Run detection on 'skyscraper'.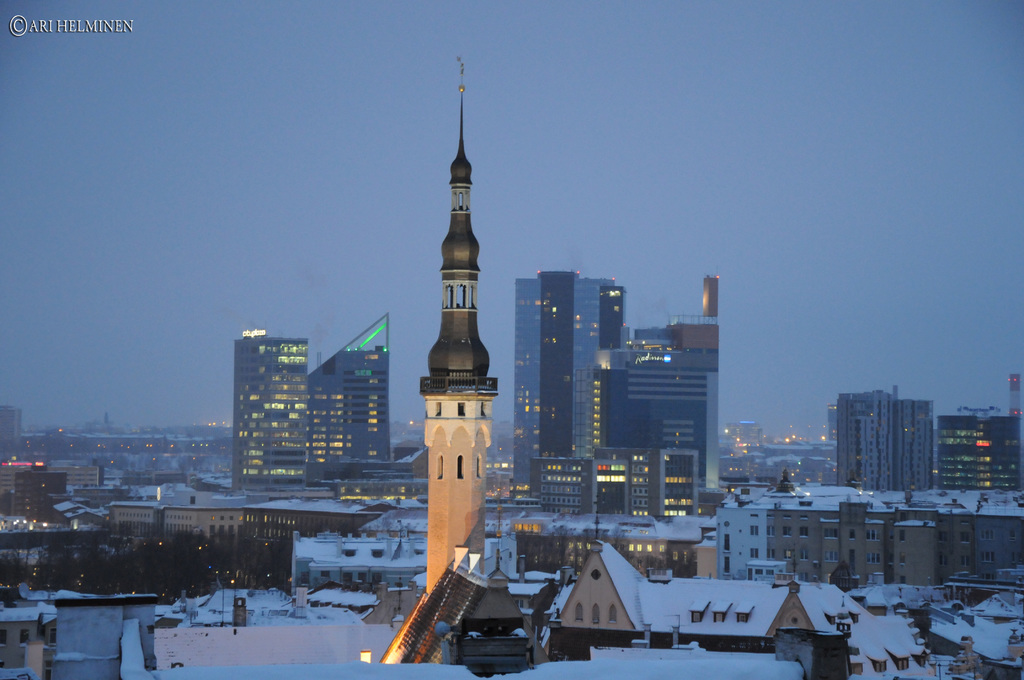
Result: x1=309 y1=311 x2=395 y2=487.
